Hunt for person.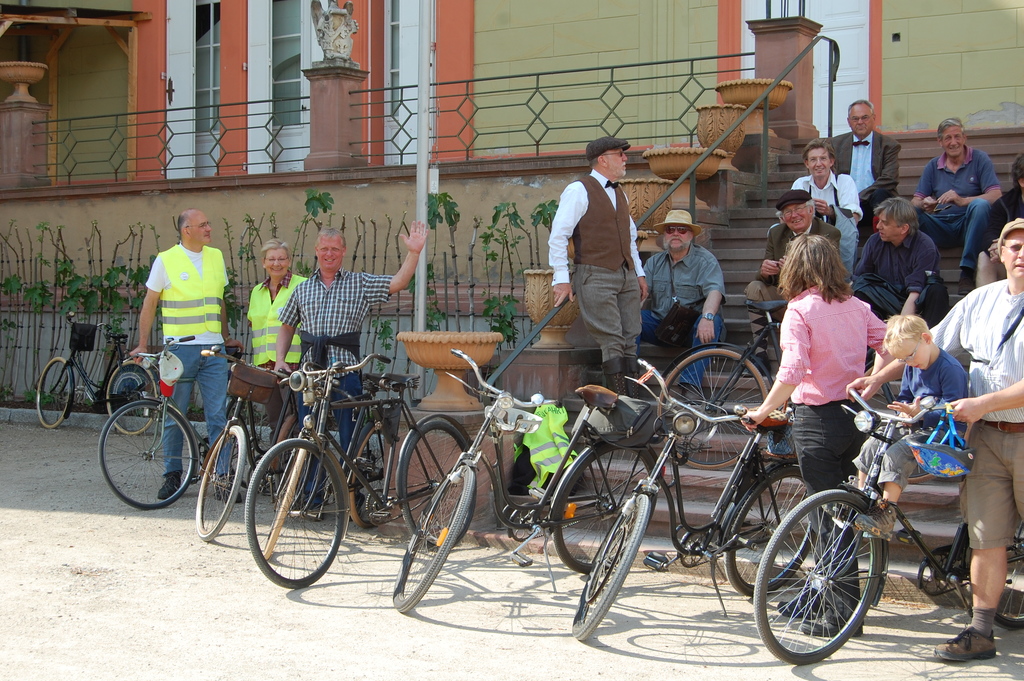
Hunted down at Rect(266, 218, 431, 515).
